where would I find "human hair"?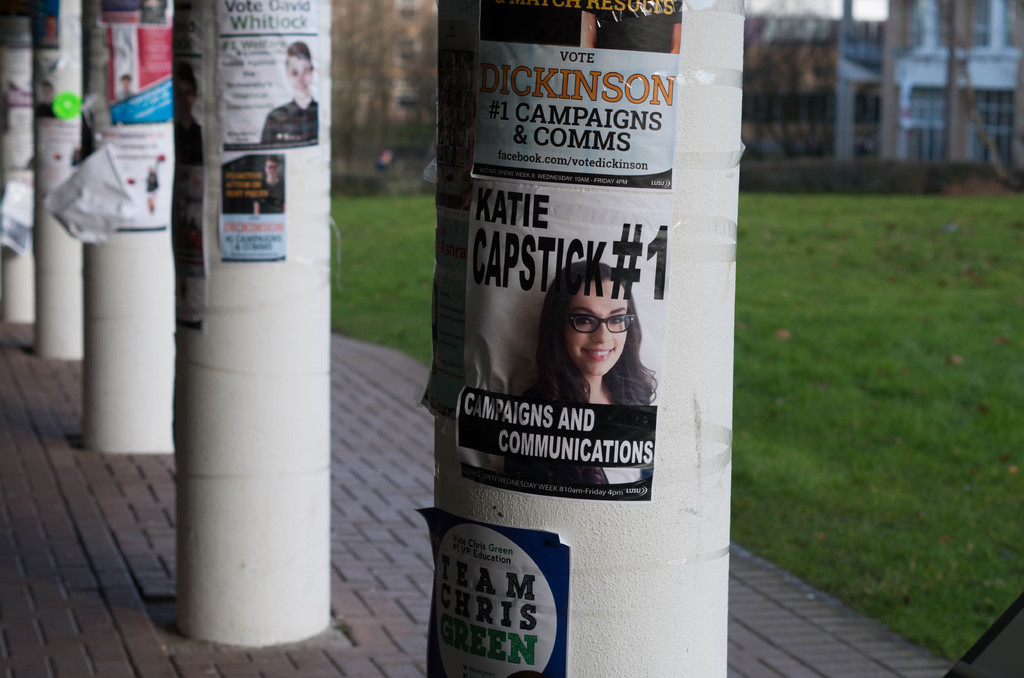
At box=[527, 271, 645, 415].
